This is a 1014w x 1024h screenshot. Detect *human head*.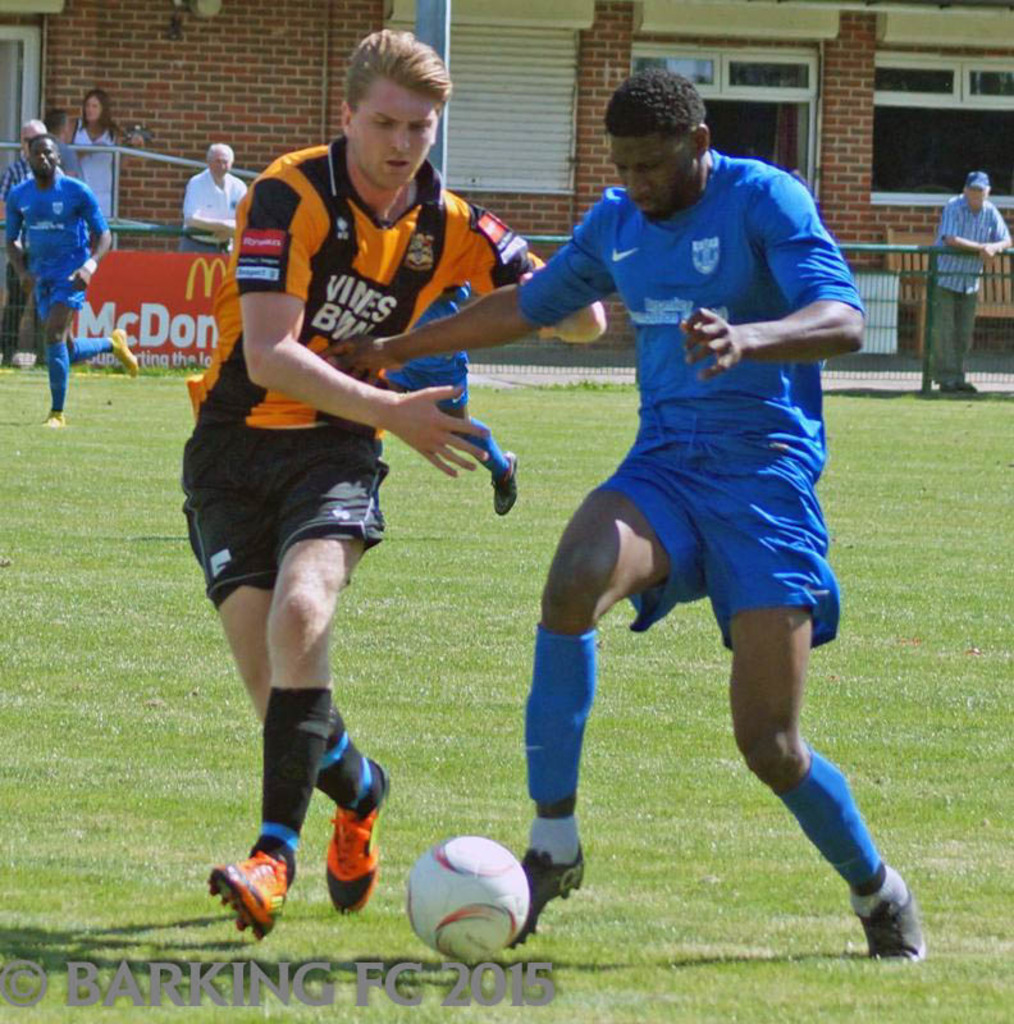
select_region(20, 119, 47, 143).
